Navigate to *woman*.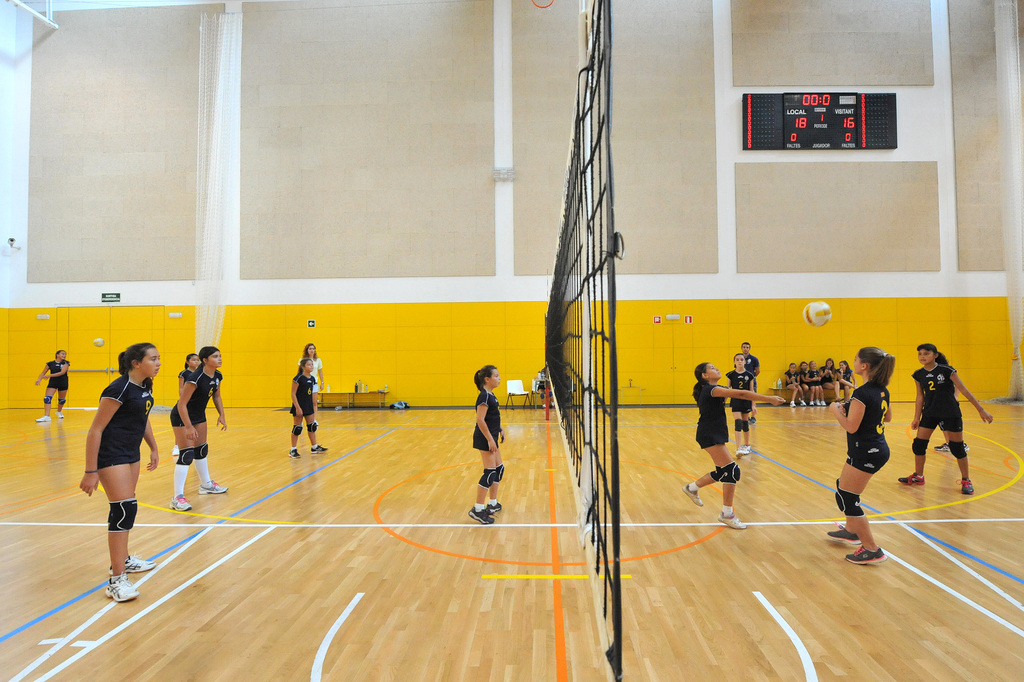
Navigation target: pyautogui.locateOnScreen(75, 334, 156, 617).
